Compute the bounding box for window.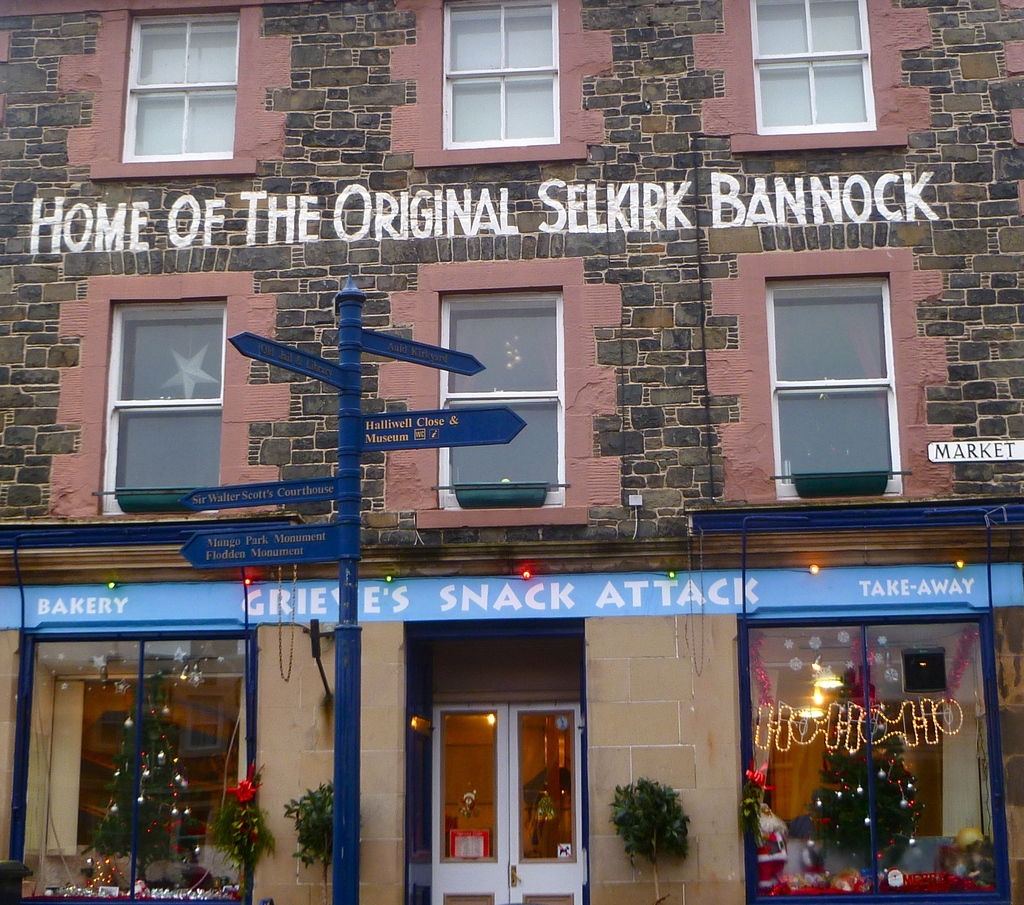
Rect(769, 651, 952, 853).
